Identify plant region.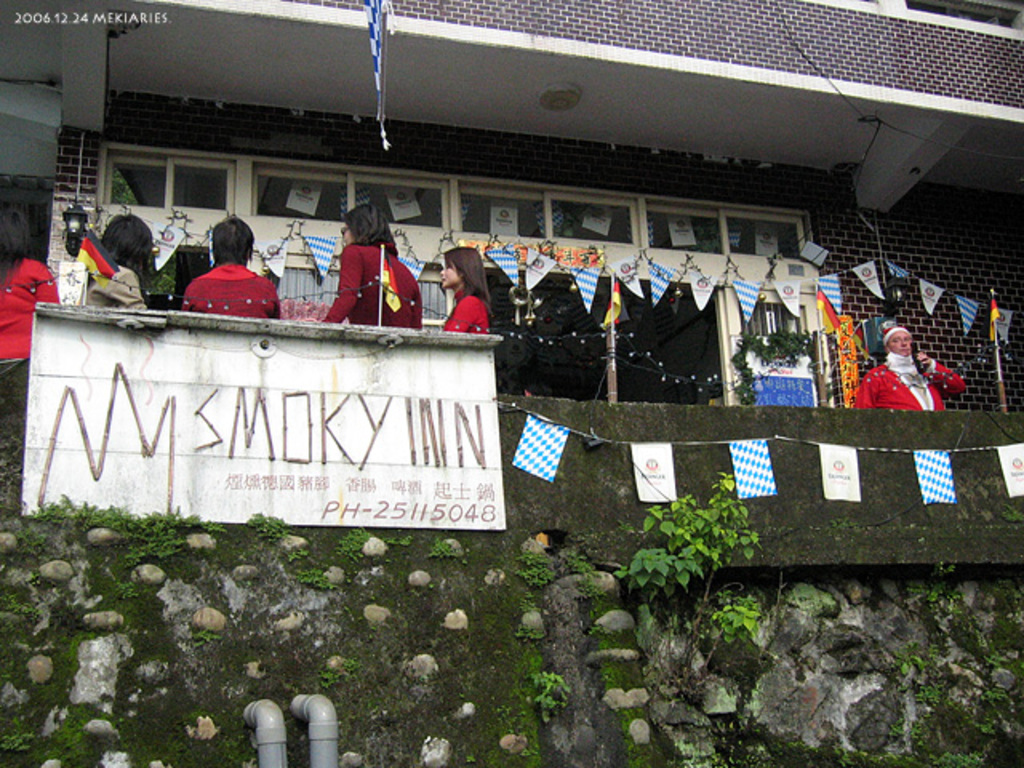
Region: (251,514,286,552).
